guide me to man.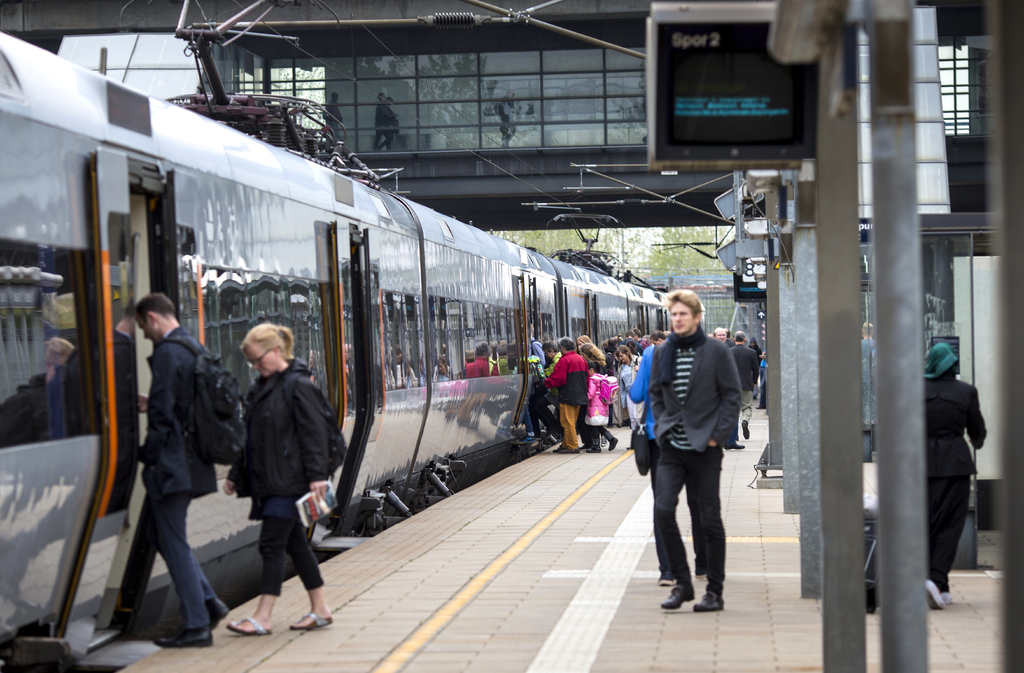
Guidance: [633,296,758,612].
